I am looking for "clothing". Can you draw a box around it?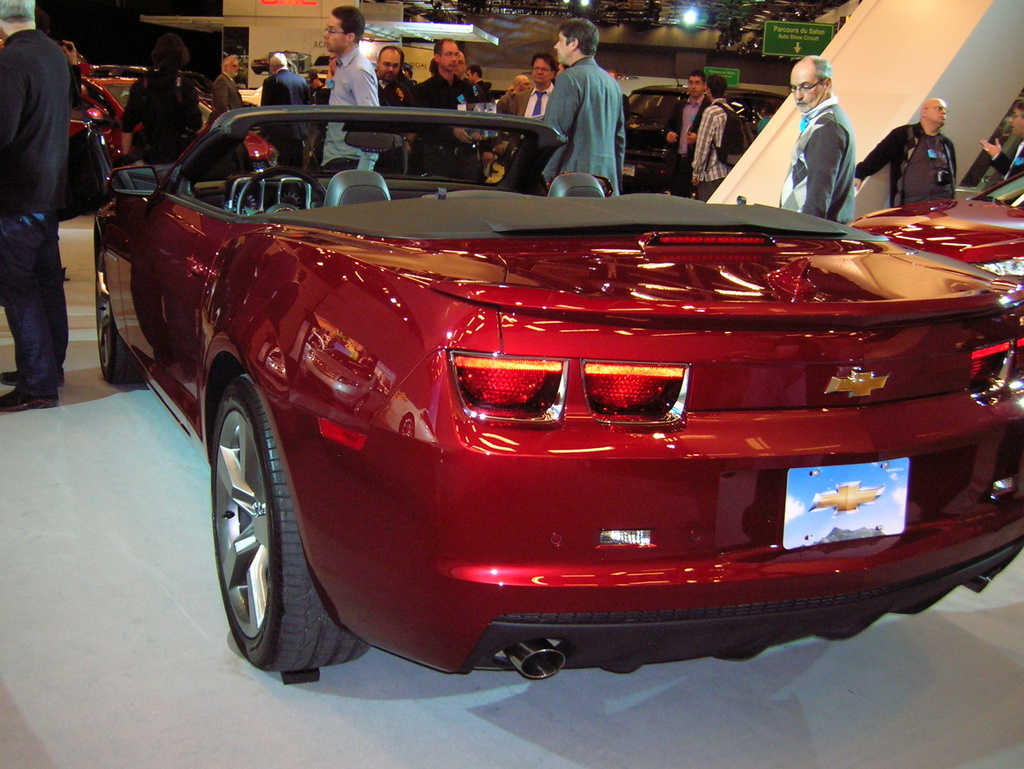
Sure, the bounding box is crop(495, 91, 517, 119).
